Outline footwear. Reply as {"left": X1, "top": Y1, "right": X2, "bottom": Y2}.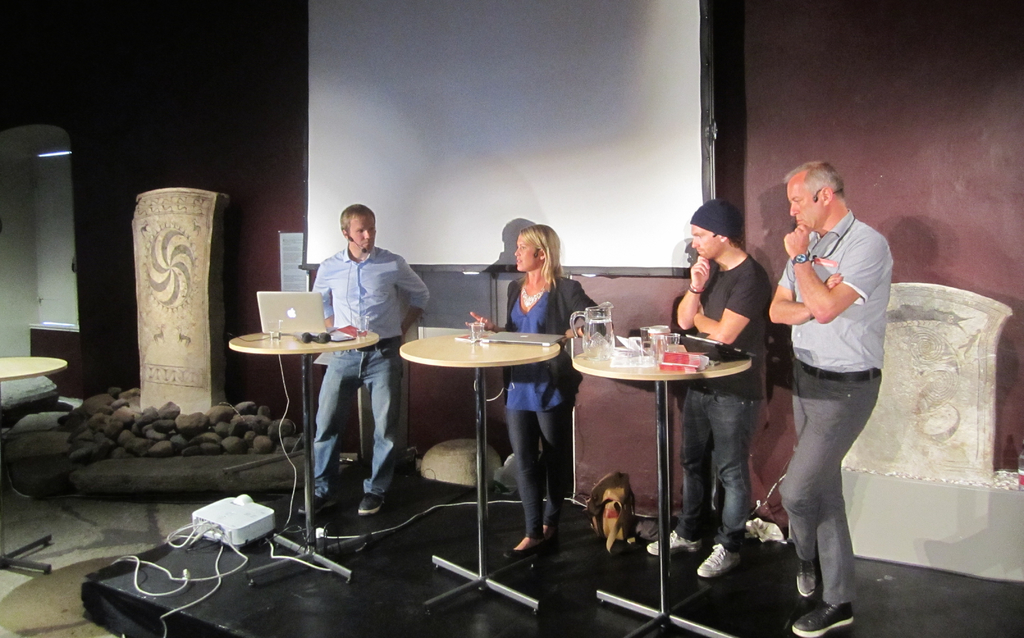
{"left": 296, "top": 496, "right": 337, "bottom": 517}.
